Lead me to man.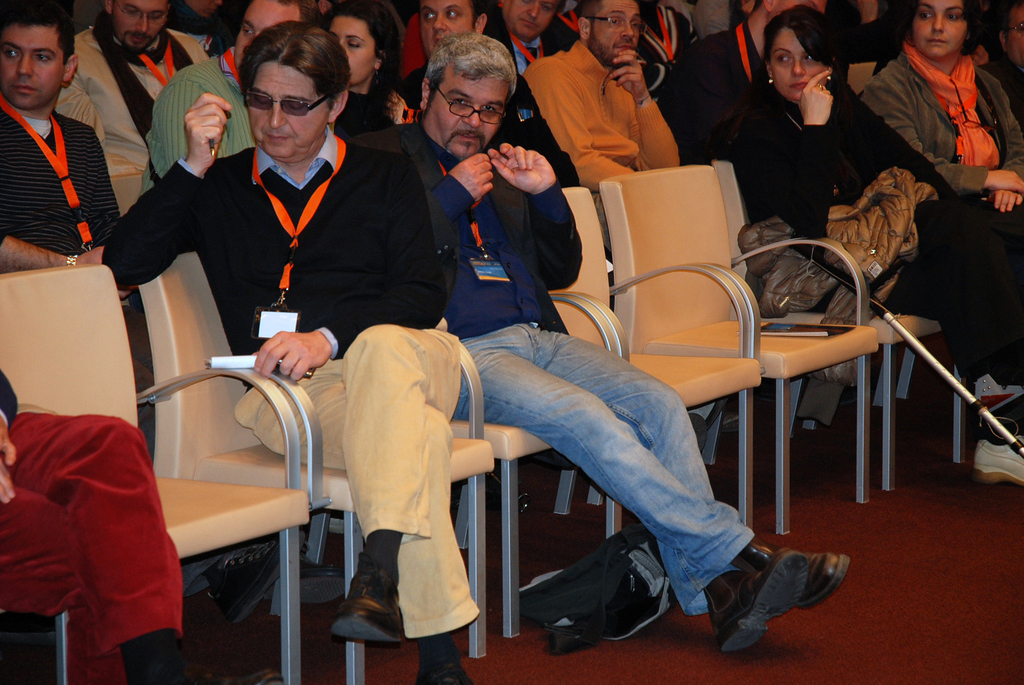
Lead to <region>665, 0, 826, 167</region>.
